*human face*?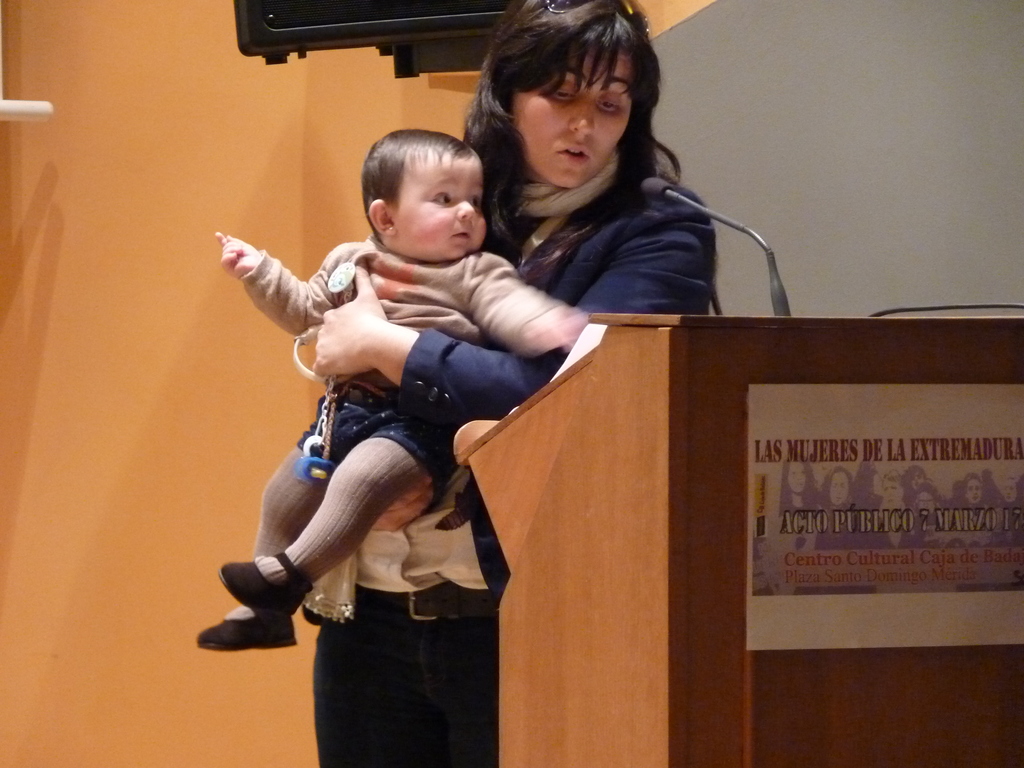
{"left": 508, "top": 42, "right": 628, "bottom": 184}
